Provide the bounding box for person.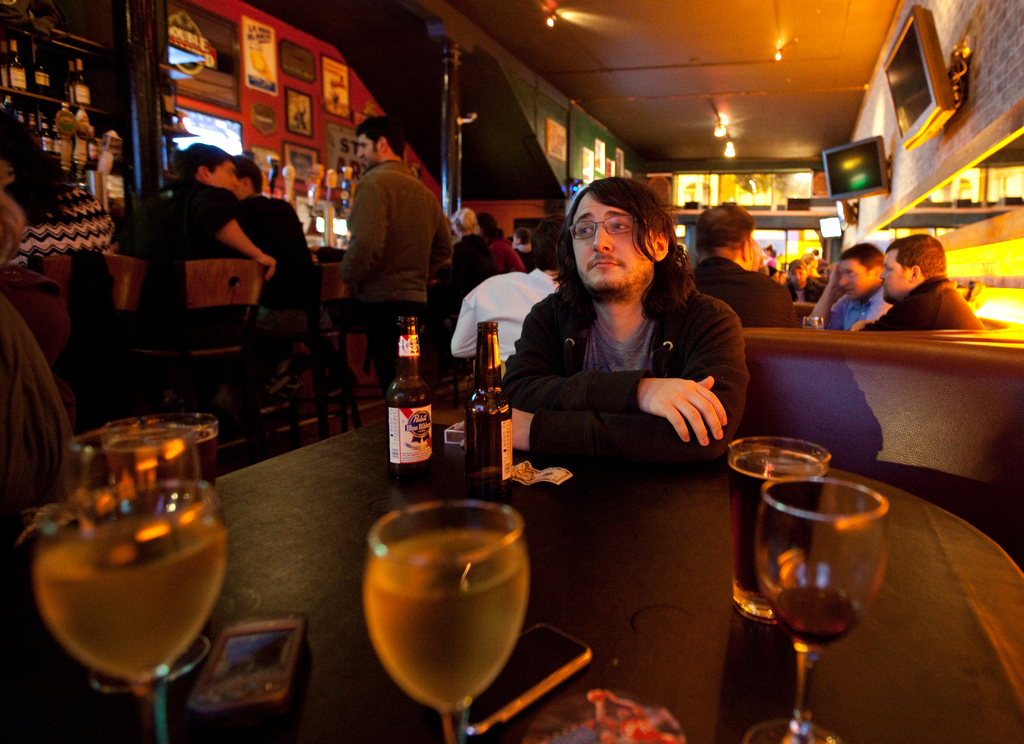
(x1=845, y1=223, x2=986, y2=346).
